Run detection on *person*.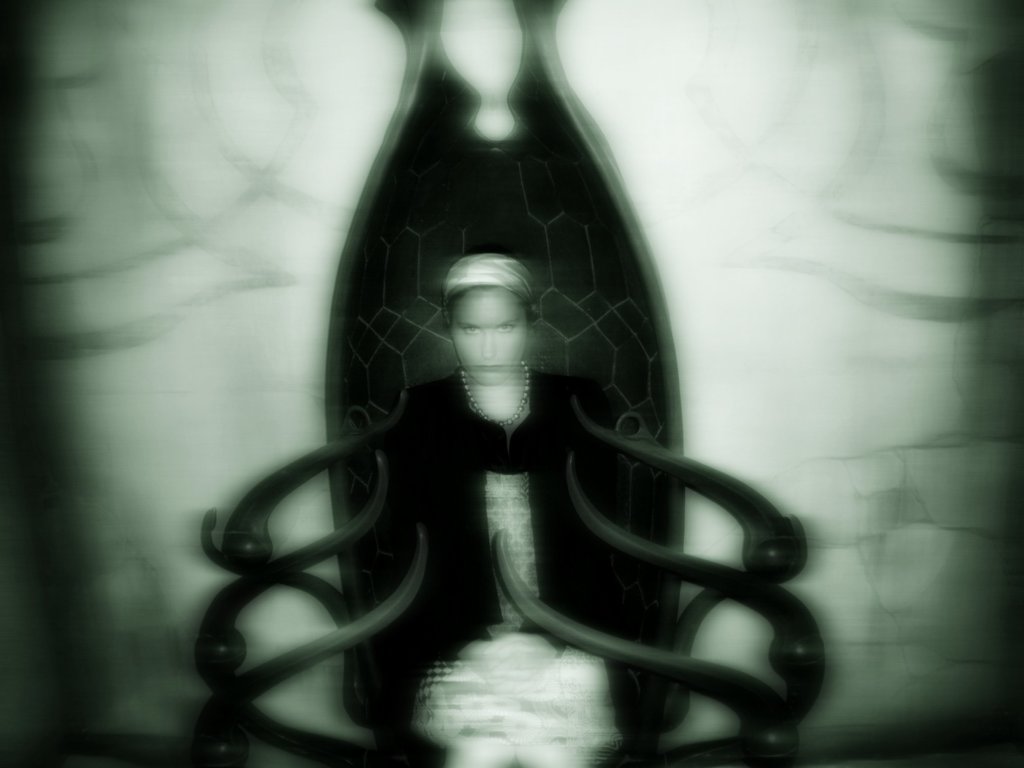
Result: [330, 244, 636, 767].
